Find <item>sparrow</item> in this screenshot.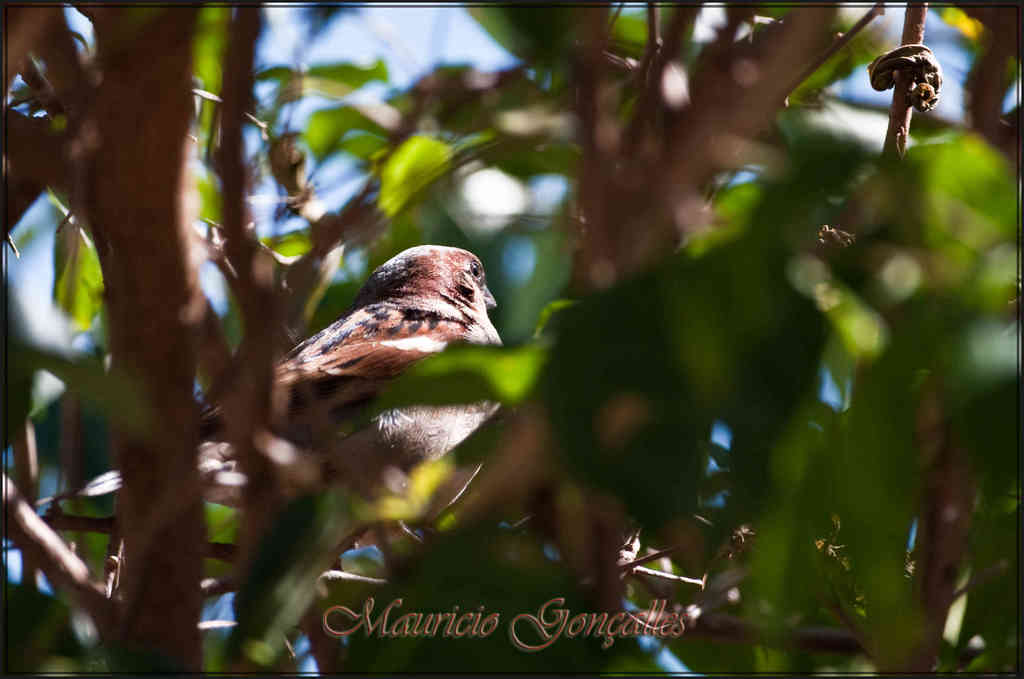
The bounding box for <item>sparrow</item> is select_region(20, 240, 515, 570).
